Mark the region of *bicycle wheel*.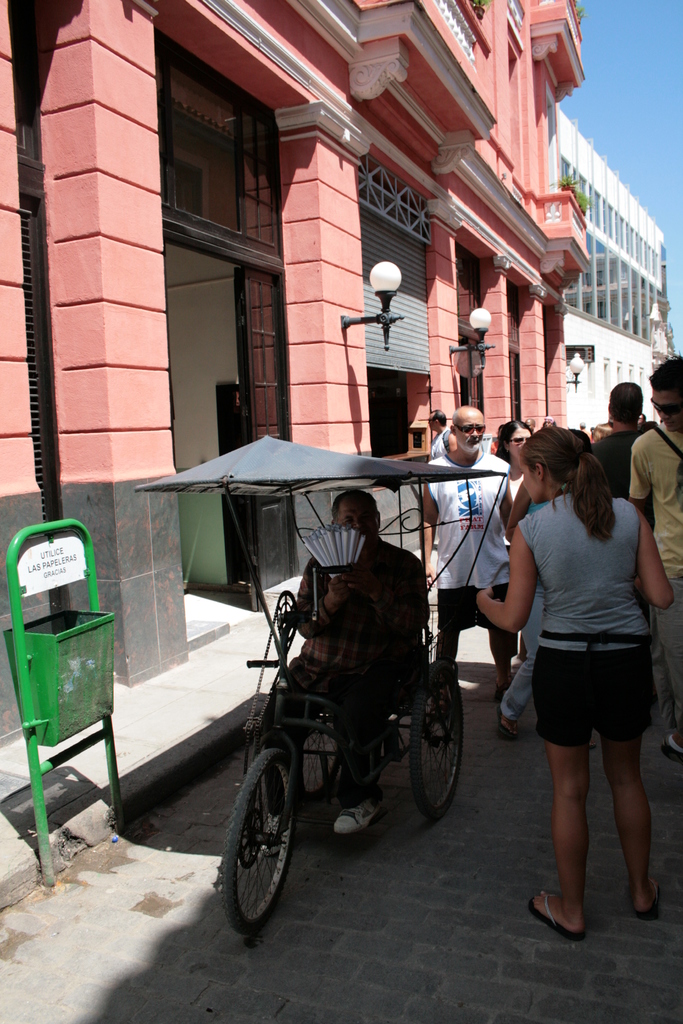
Region: left=267, top=657, right=342, bottom=812.
